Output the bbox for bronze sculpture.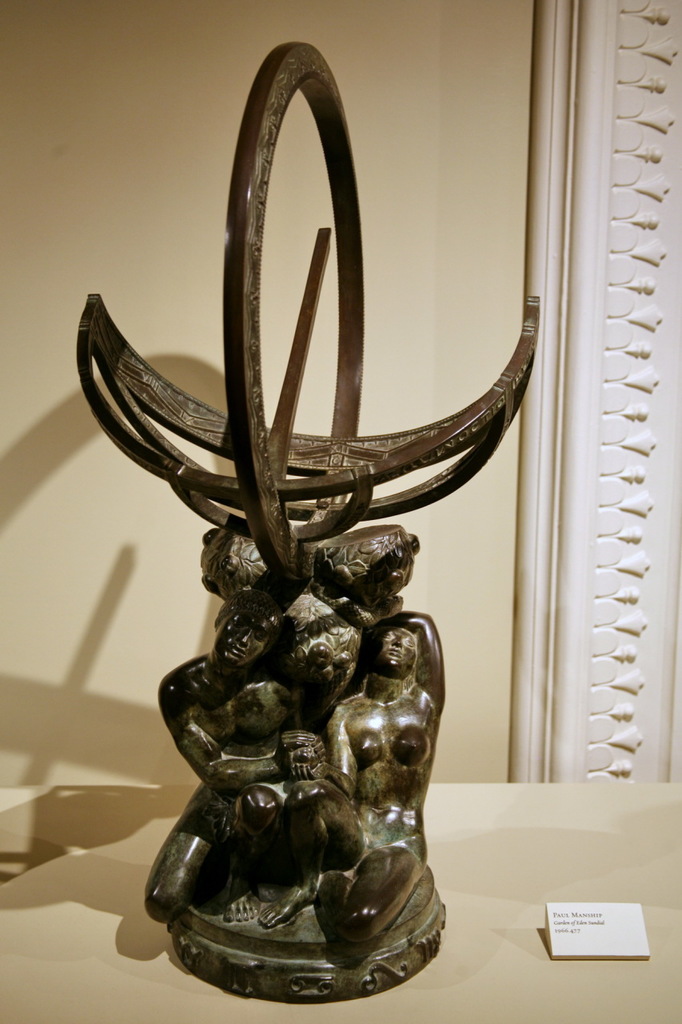
locate(101, 0, 501, 954).
